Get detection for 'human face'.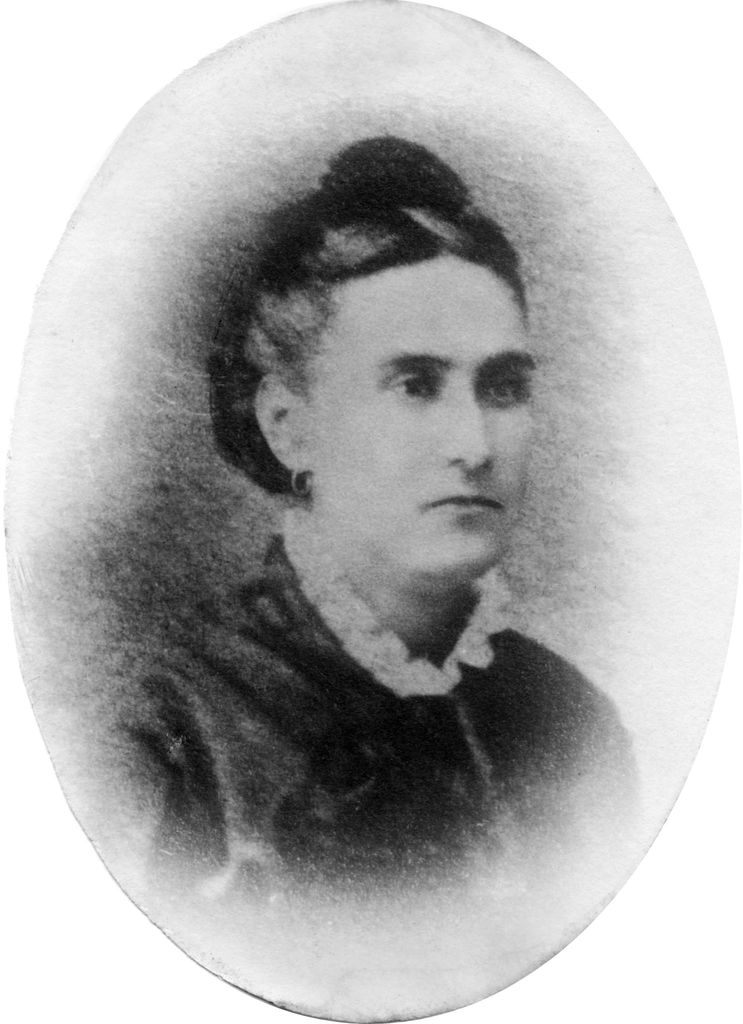
Detection: left=311, top=258, right=537, bottom=577.
